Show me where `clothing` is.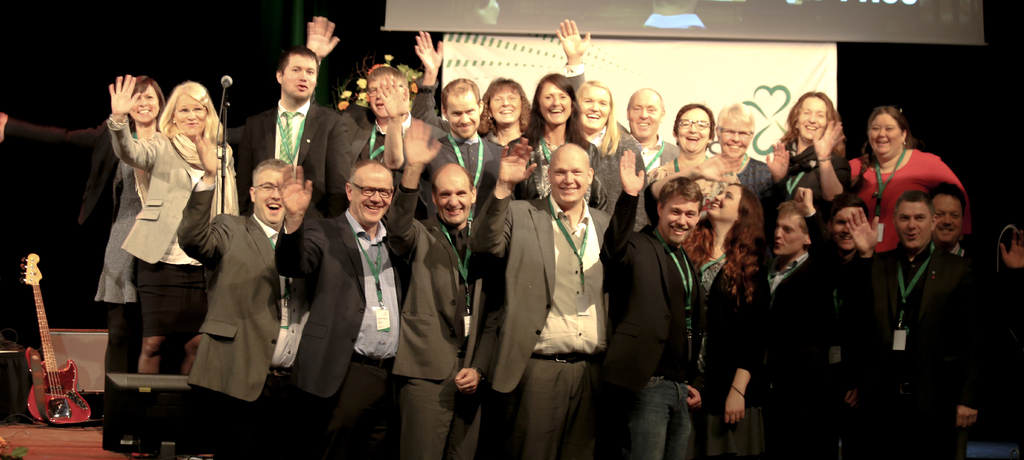
`clothing` is at left=274, top=190, right=413, bottom=459.
